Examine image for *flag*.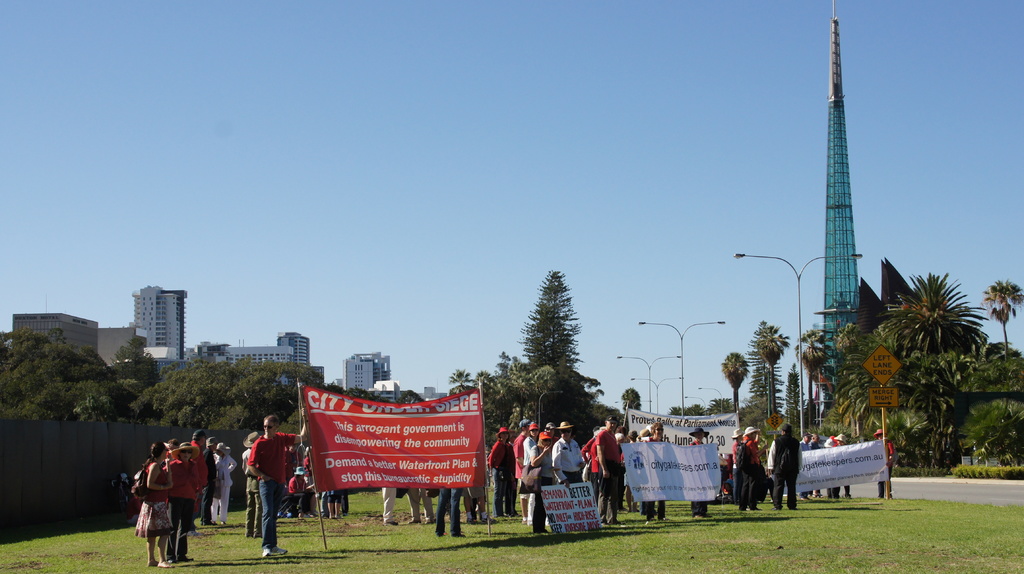
Examination result: {"x1": 289, "y1": 388, "x2": 474, "y2": 508}.
